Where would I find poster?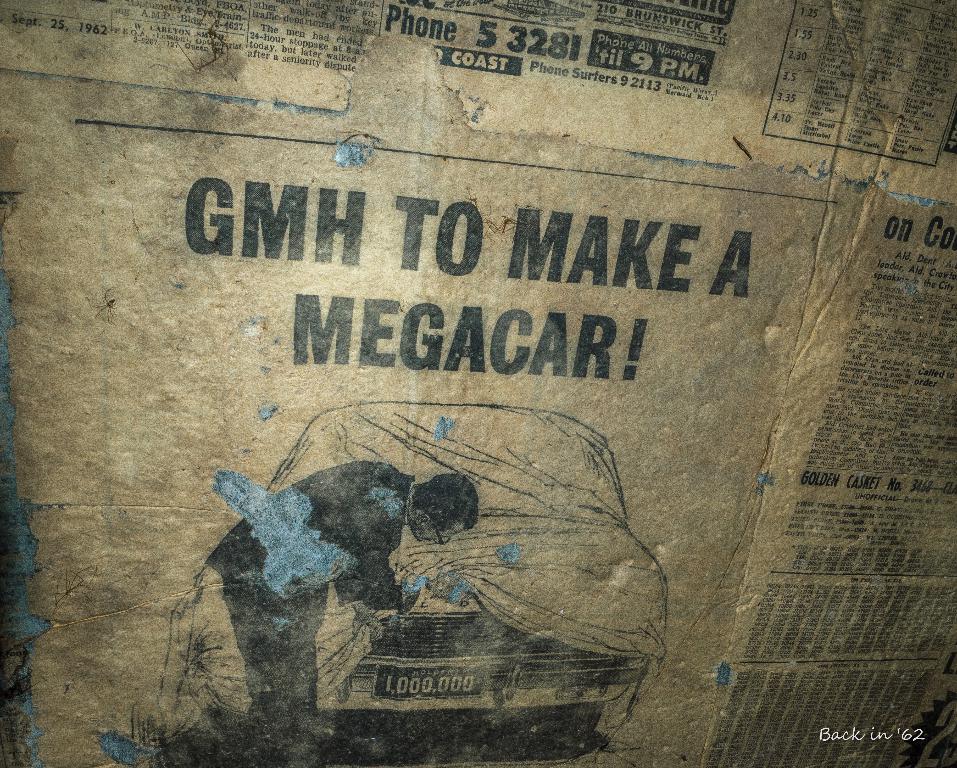
At 0:0:956:767.
